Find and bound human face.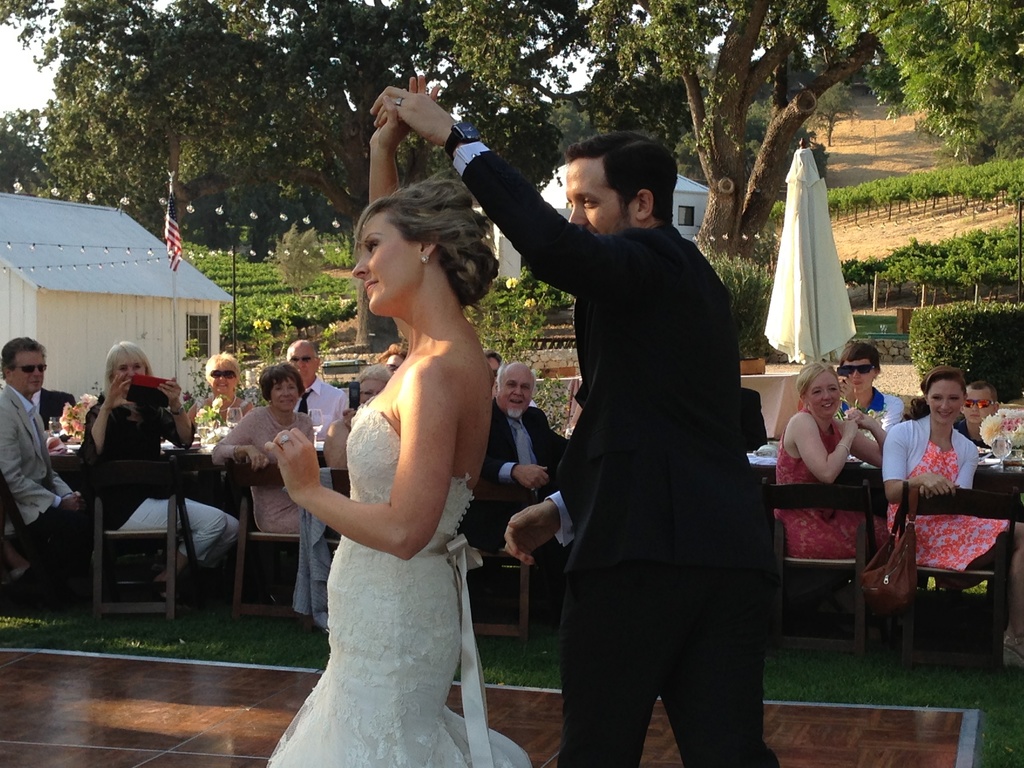
Bound: 268 384 299 413.
